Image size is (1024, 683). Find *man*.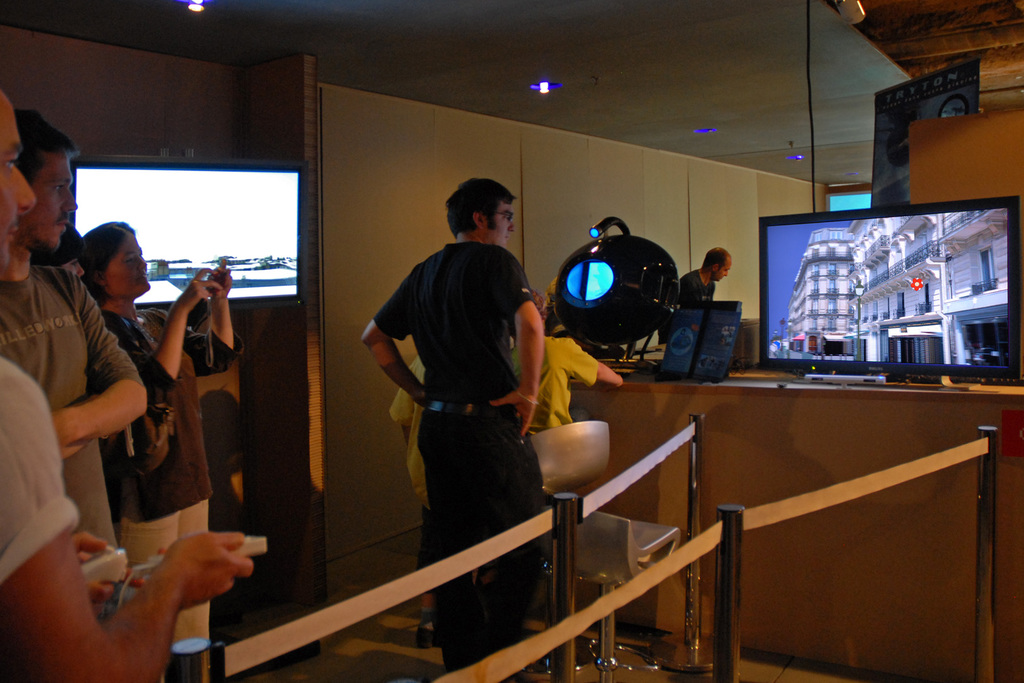
<region>0, 112, 136, 621</region>.
